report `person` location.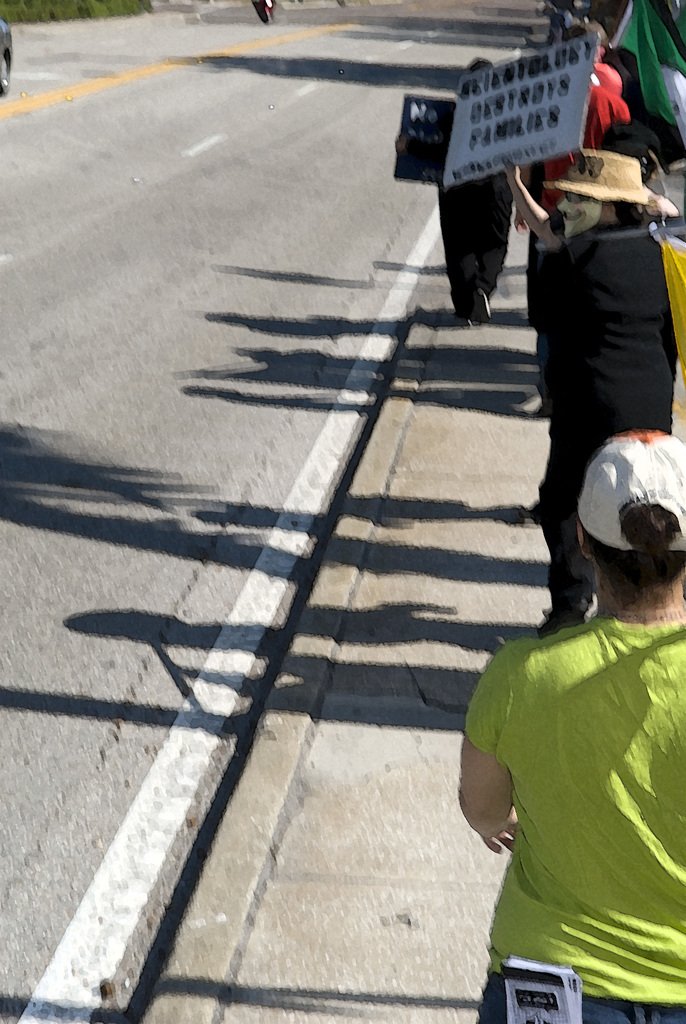
Report: bbox=[509, 161, 685, 640].
